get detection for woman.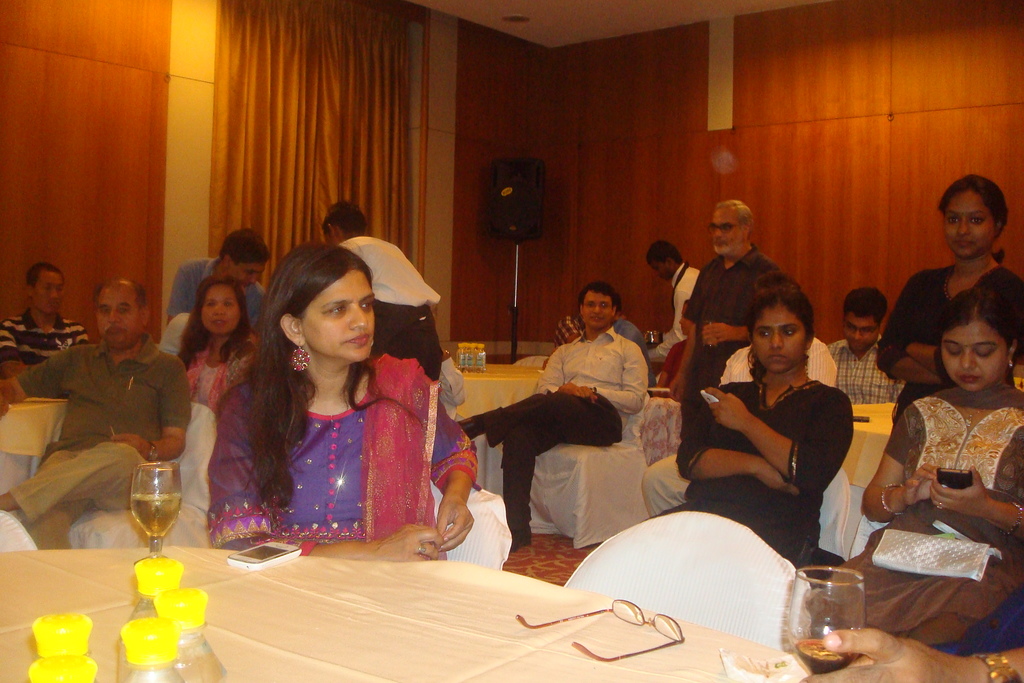
Detection: 675 288 856 567.
